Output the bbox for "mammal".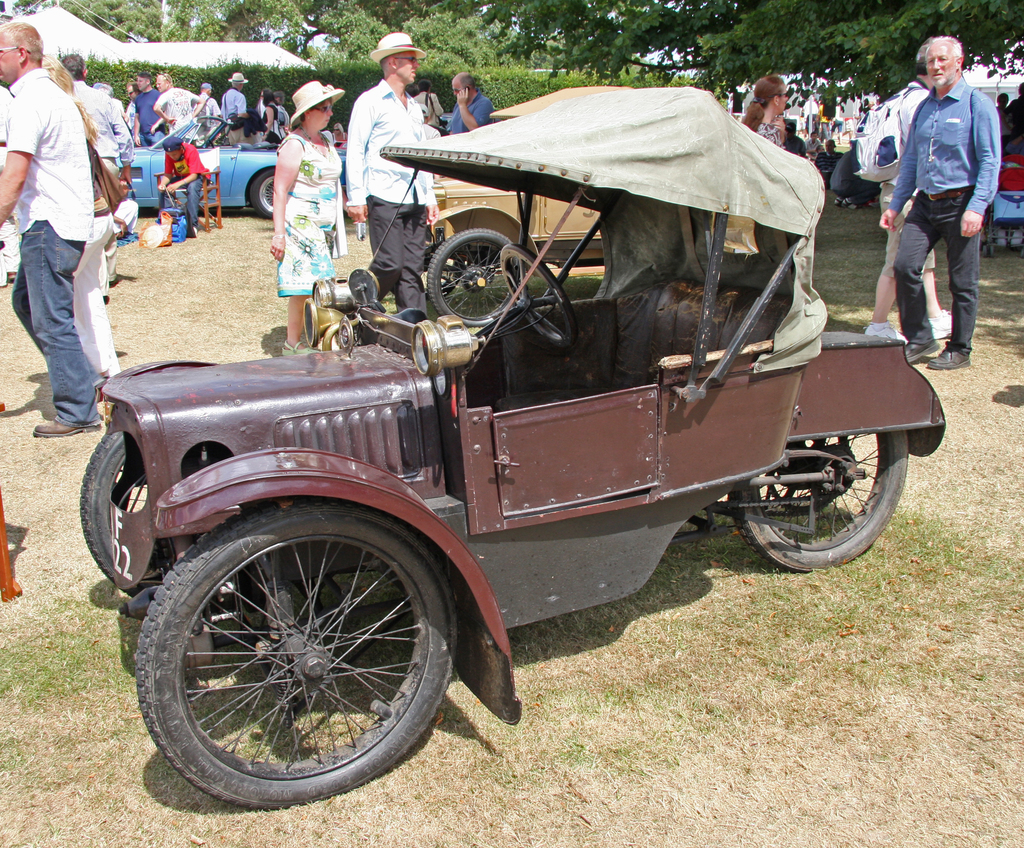
select_region(865, 43, 956, 344).
